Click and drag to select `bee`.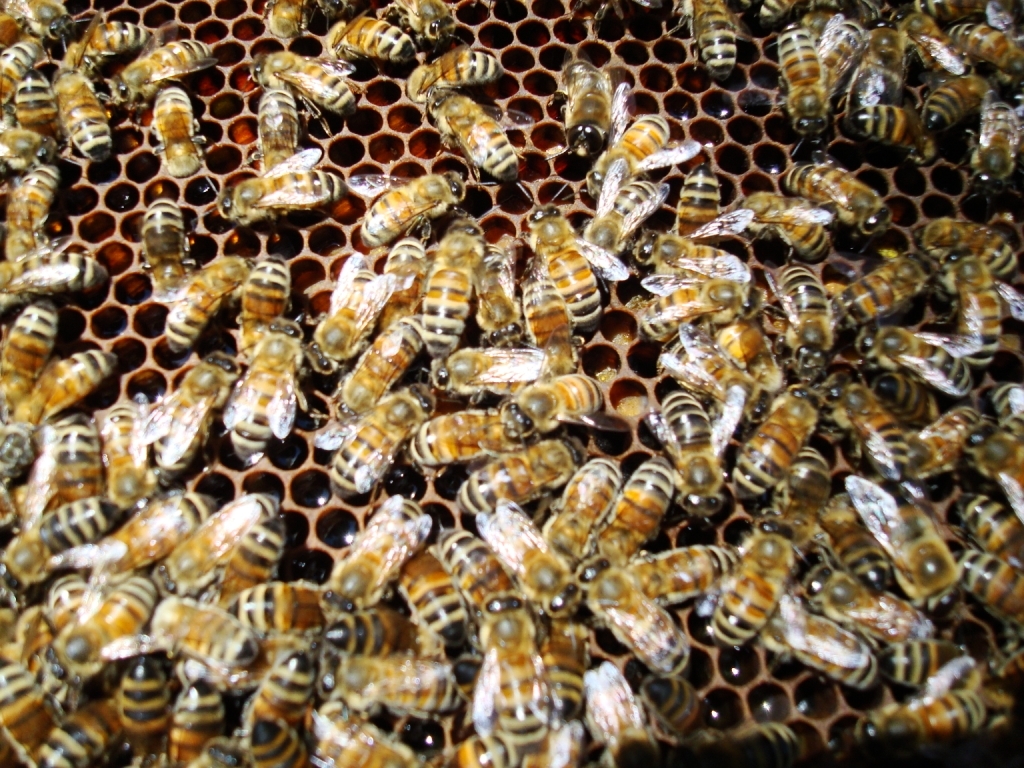
Selection: x1=899 y1=69 x2=1011 y2=138.
